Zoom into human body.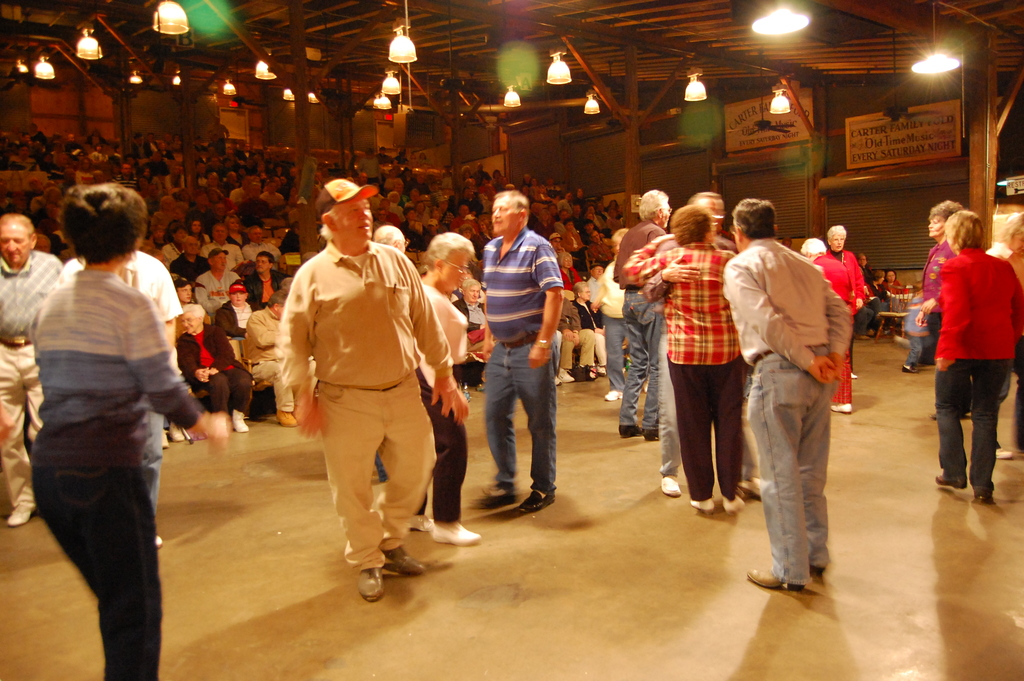
Zoom target: bbox(585, 268, 595, 316).
